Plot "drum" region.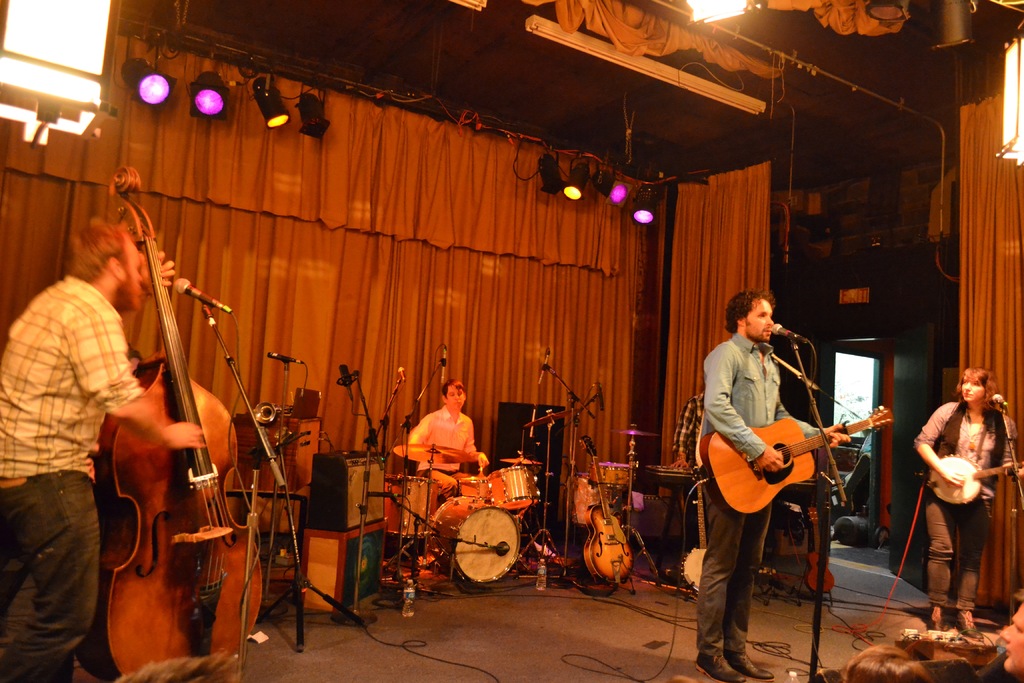
Plotted at {"left": 589, "top": 465, "right": 637, "bottom": 491}.
